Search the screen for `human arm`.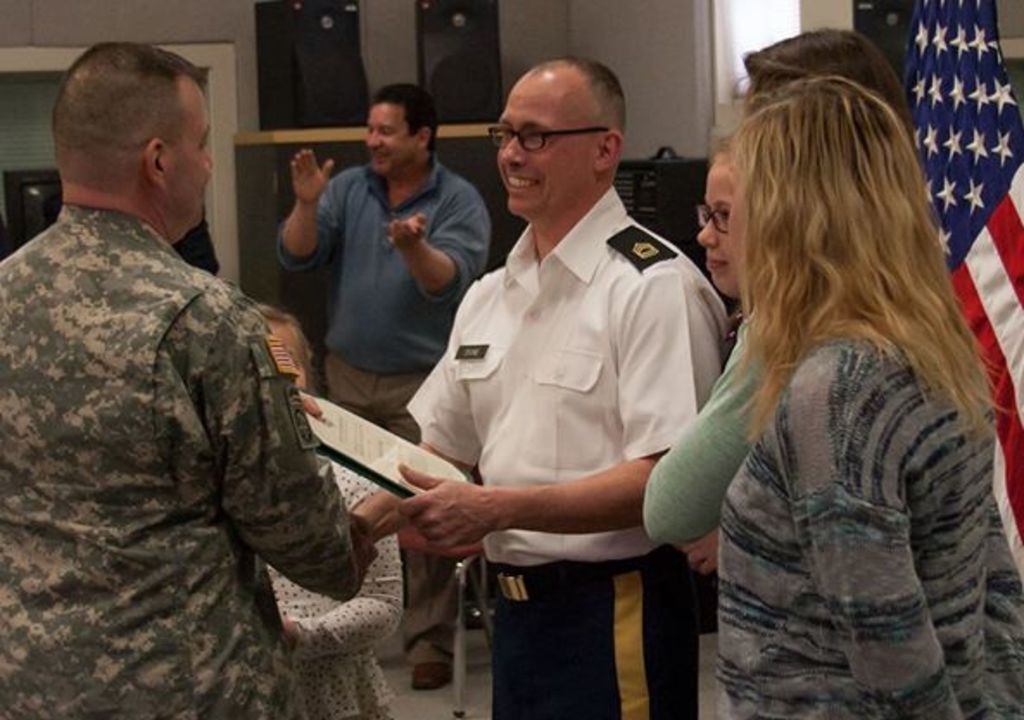
Found at crop(380, 180, 503, 306).
